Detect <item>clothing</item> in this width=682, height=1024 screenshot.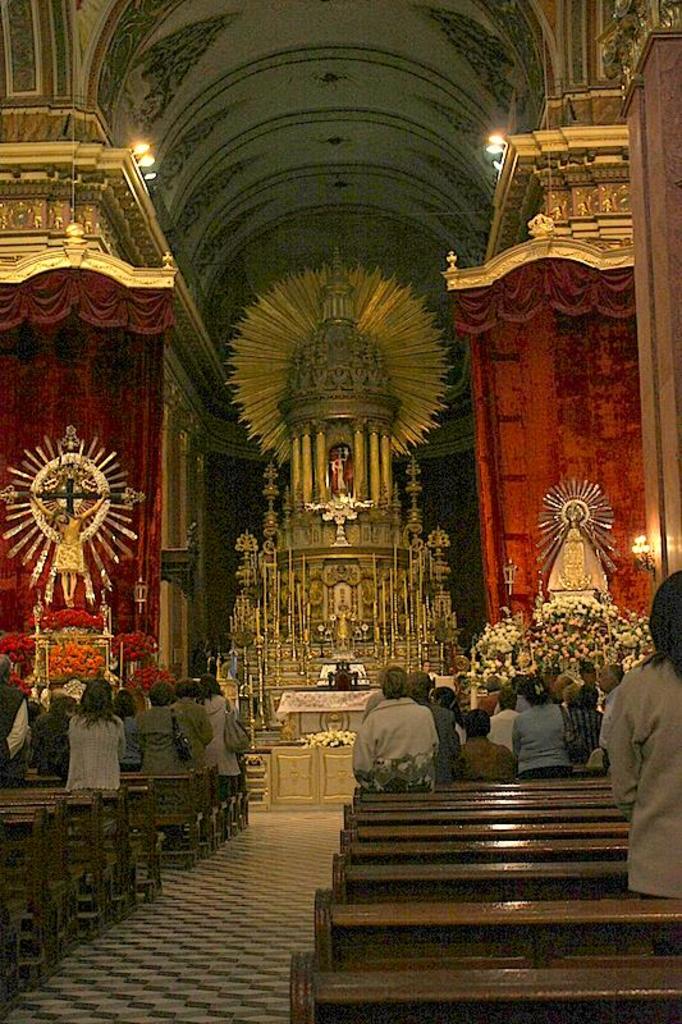
Detection: x1=178 y1=699 x2=214 y2=740.
